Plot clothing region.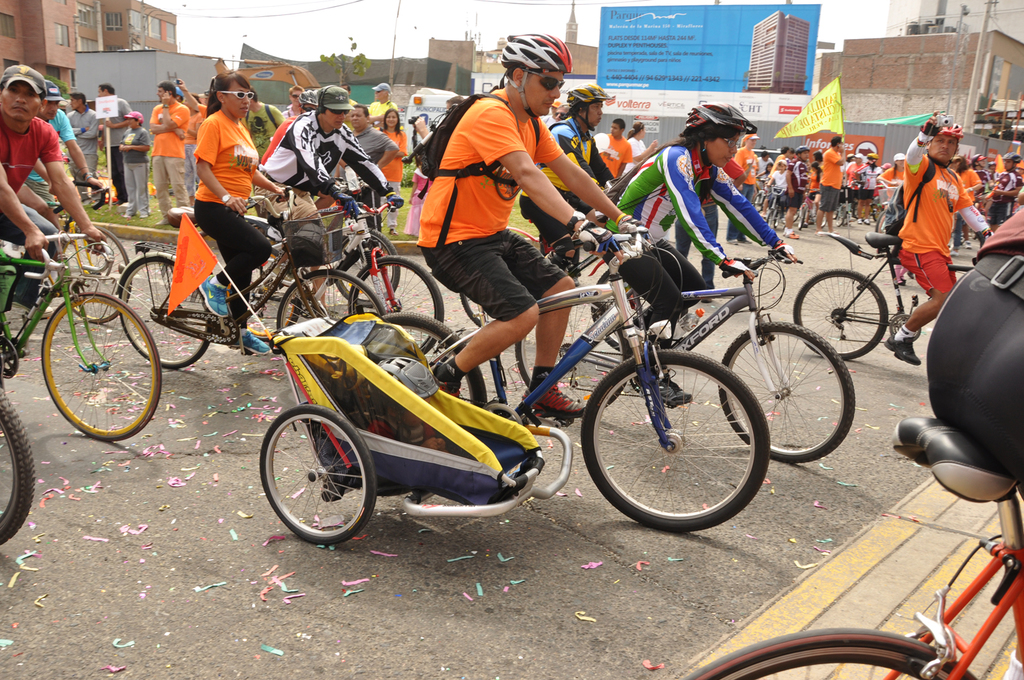
Plotted at bbox=(96, 93, 135, 201).
